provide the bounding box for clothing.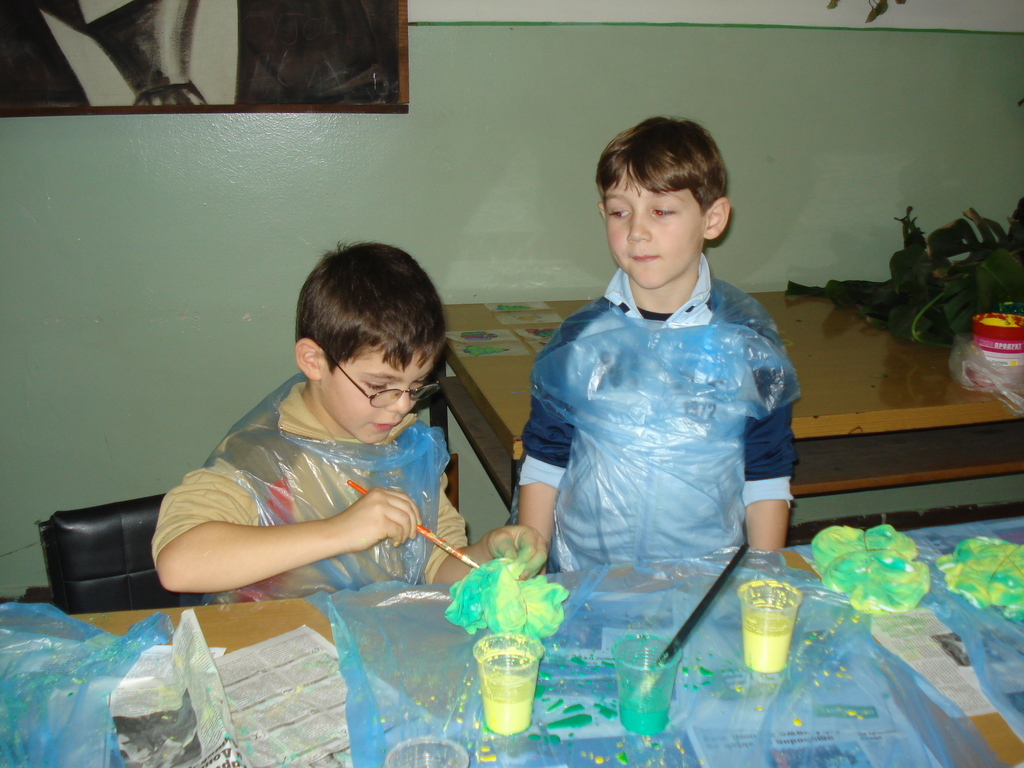
Rect(525, 252, 803, 595).
